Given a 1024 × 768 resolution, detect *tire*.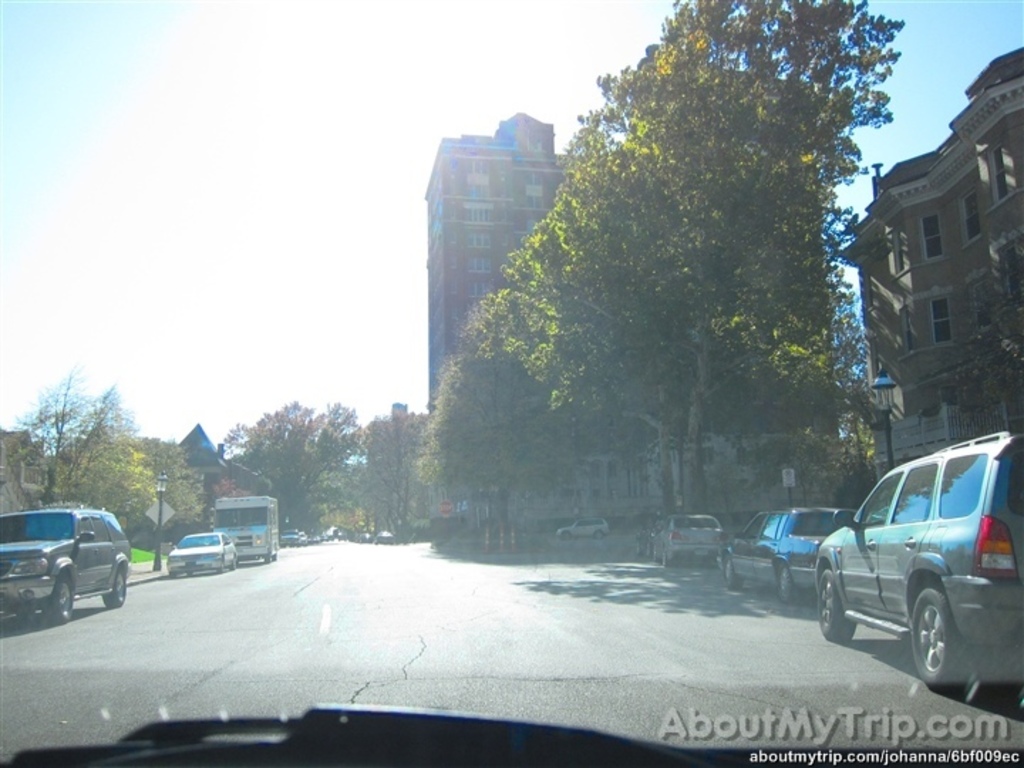
(818, 565, 855, 640).
